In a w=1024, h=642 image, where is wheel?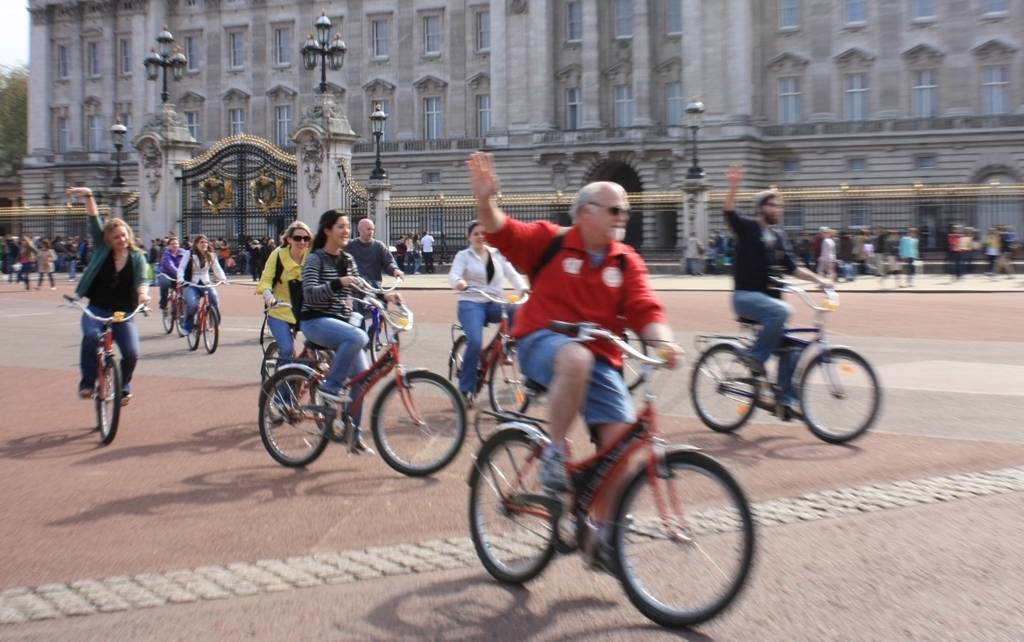
261,372,335,465.
